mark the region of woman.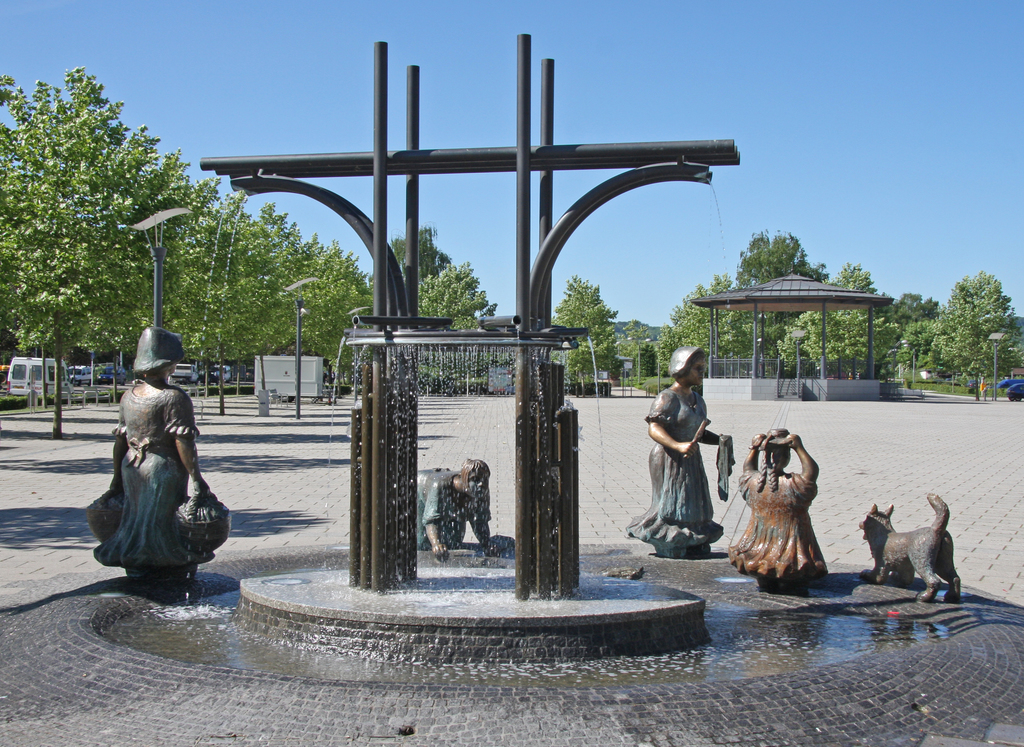
Region: 726, 426, 817, 590.
